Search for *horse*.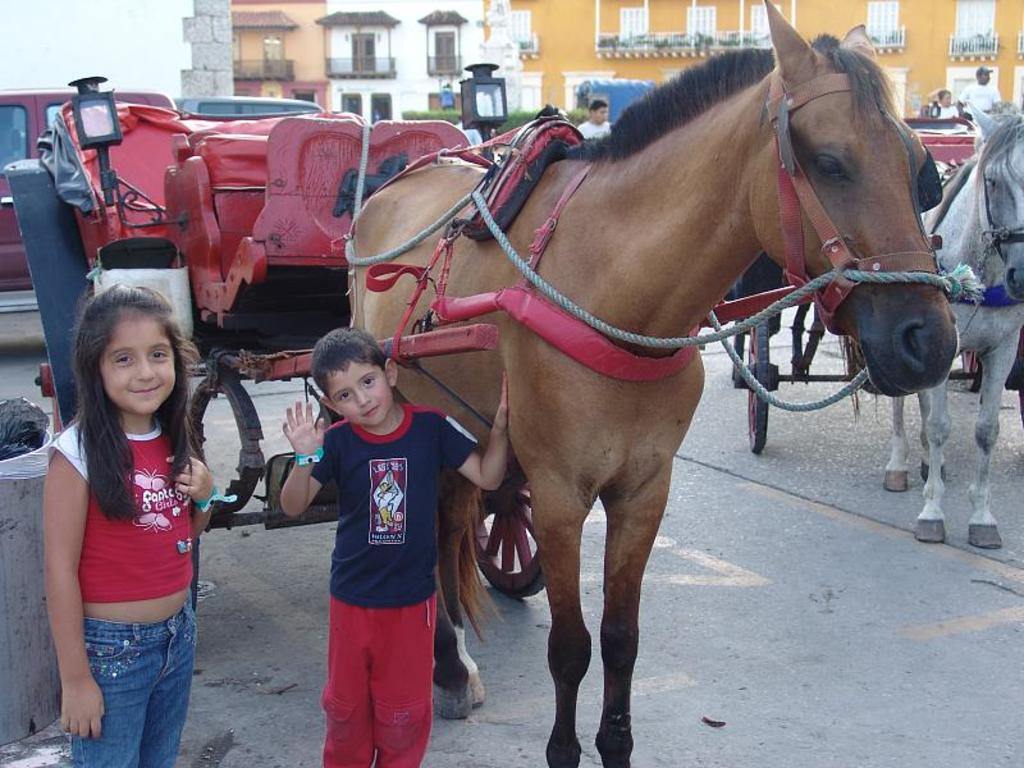
Found at pyautogui.locateOnScreen(835, 96, 1023, 552).
